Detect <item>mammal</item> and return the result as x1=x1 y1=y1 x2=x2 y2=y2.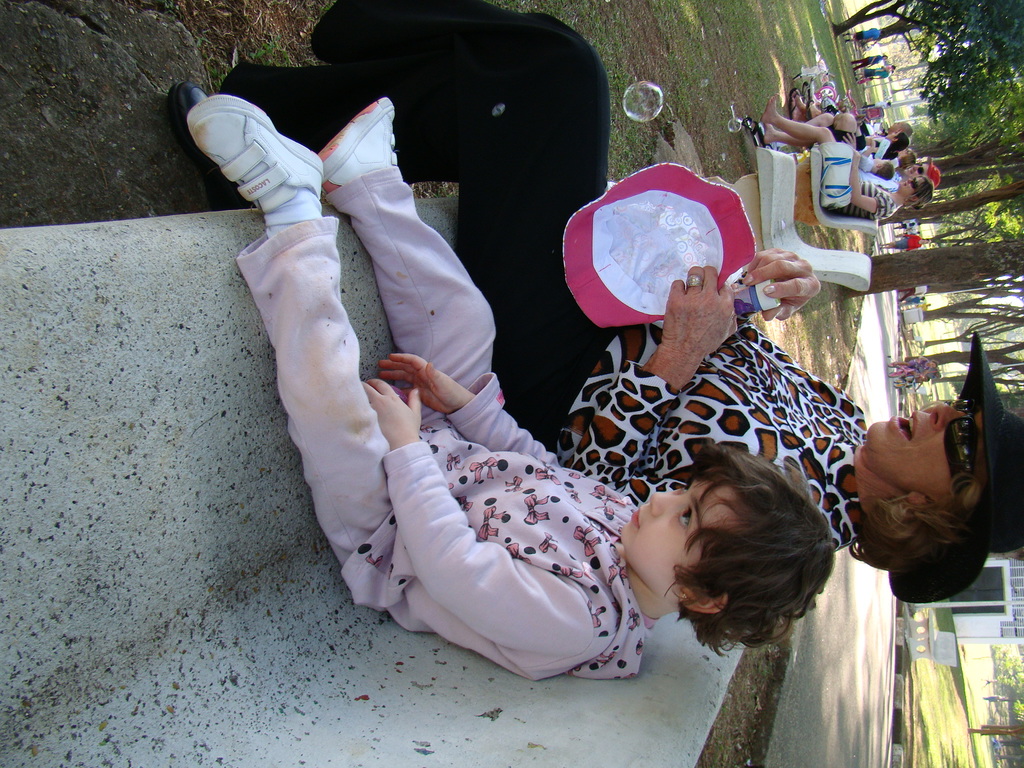
x1=850 y1=54 x2=888 y2=74.
